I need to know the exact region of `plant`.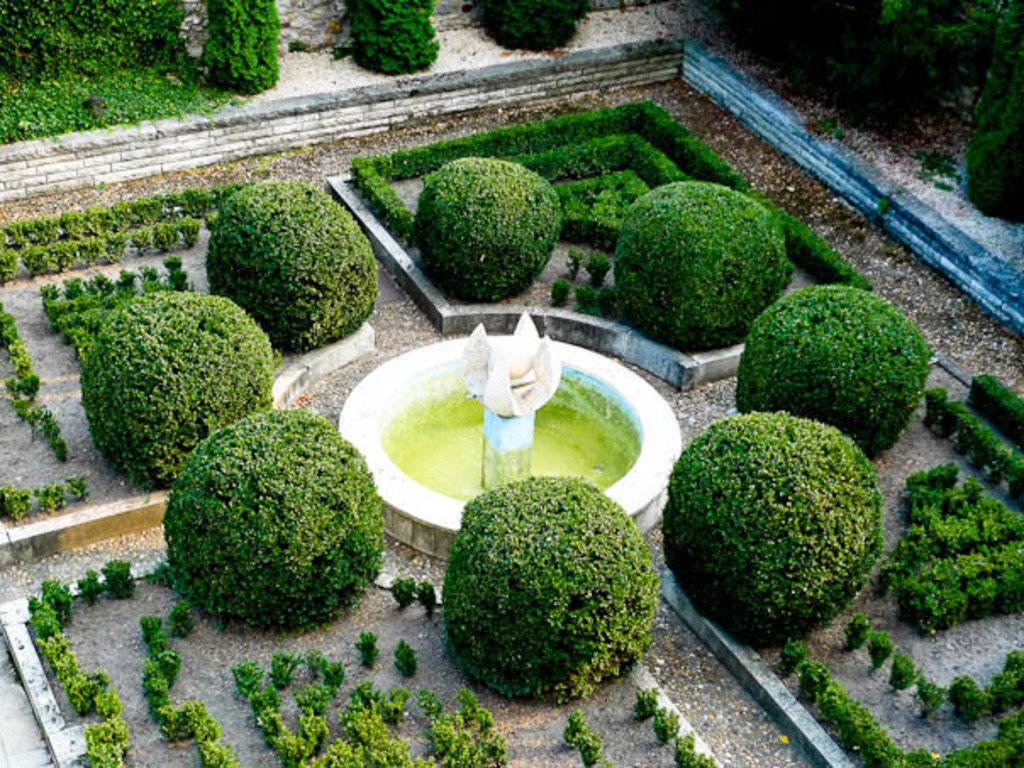
Region: bbox(56, 658, 86, 697).
